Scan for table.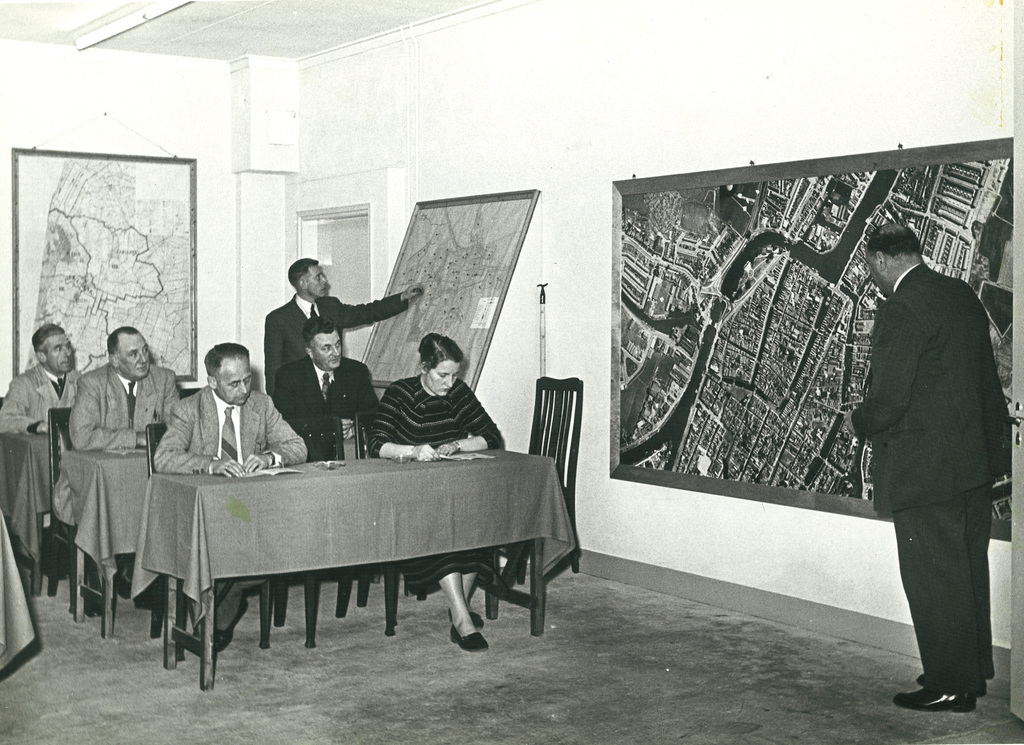
Scan result: [59, 448, 147, 637].
